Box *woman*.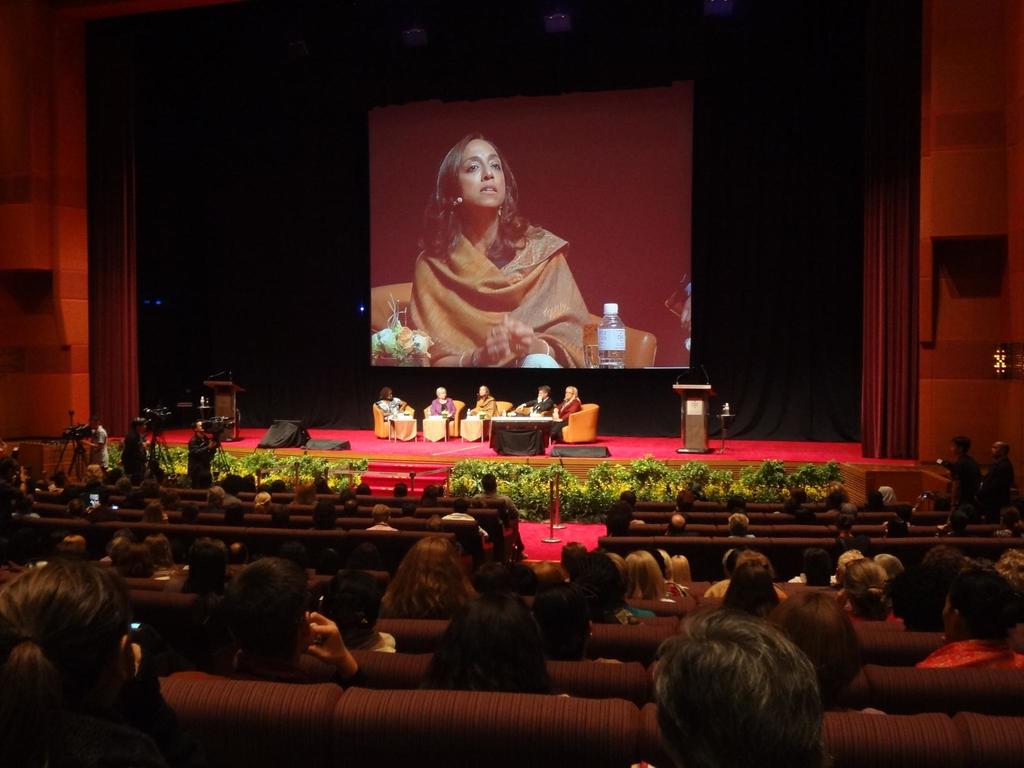
locate(548, 380, 580, 444).
